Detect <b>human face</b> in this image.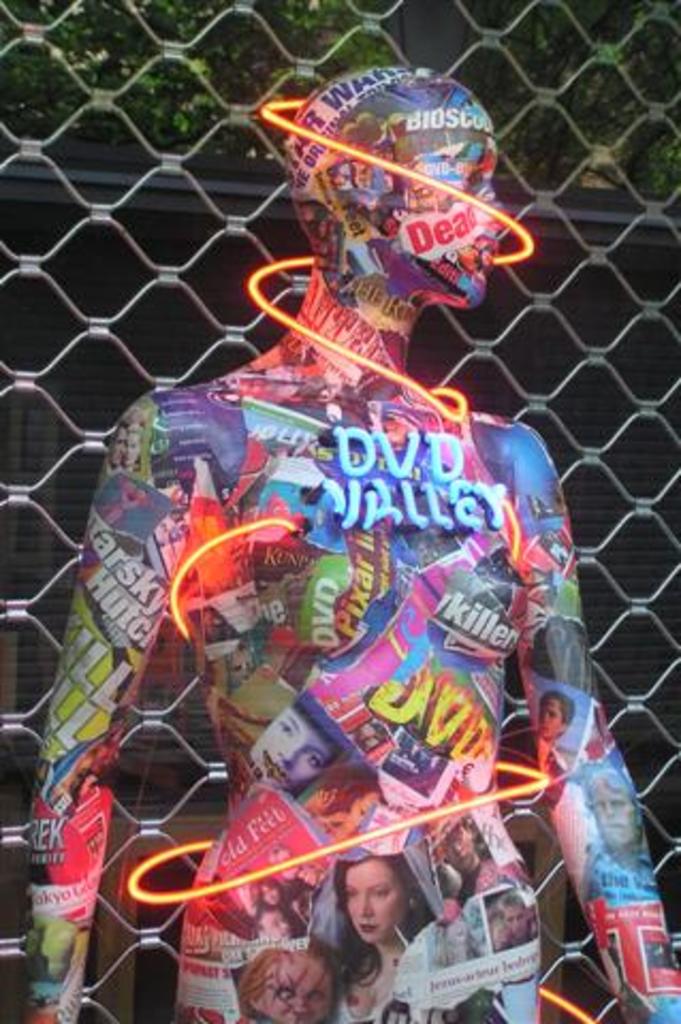
Detection: left=506, top=905, right=529, bottom=939.
